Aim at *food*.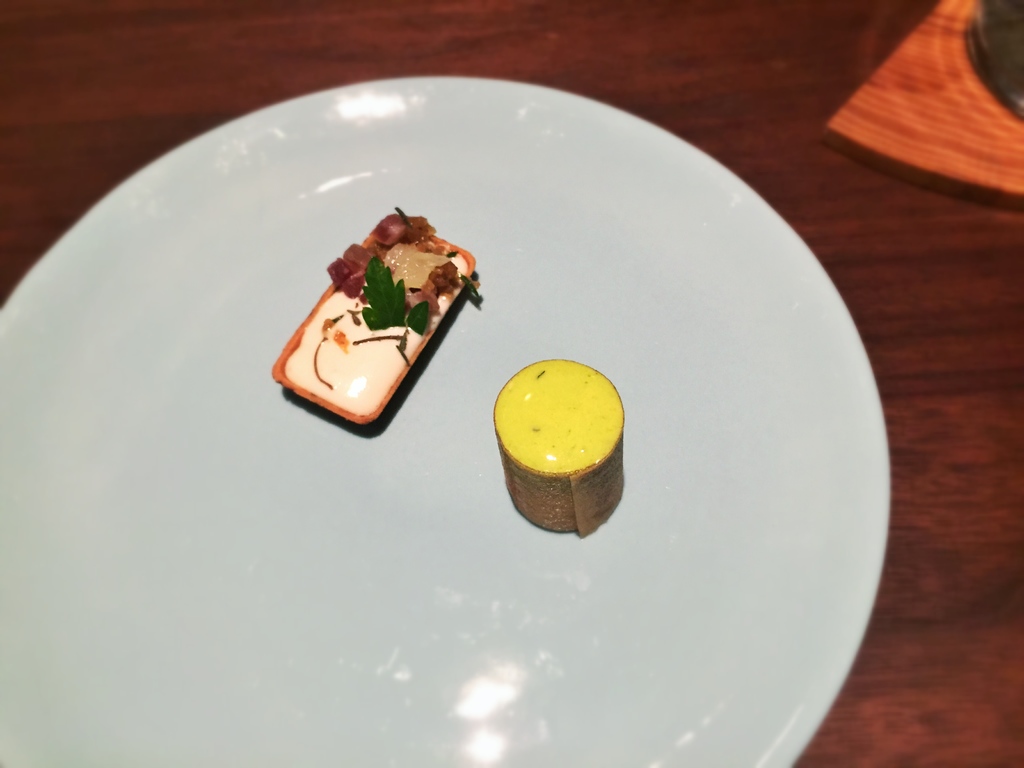
Aimed at BBox(472, 271, 486, 309).
